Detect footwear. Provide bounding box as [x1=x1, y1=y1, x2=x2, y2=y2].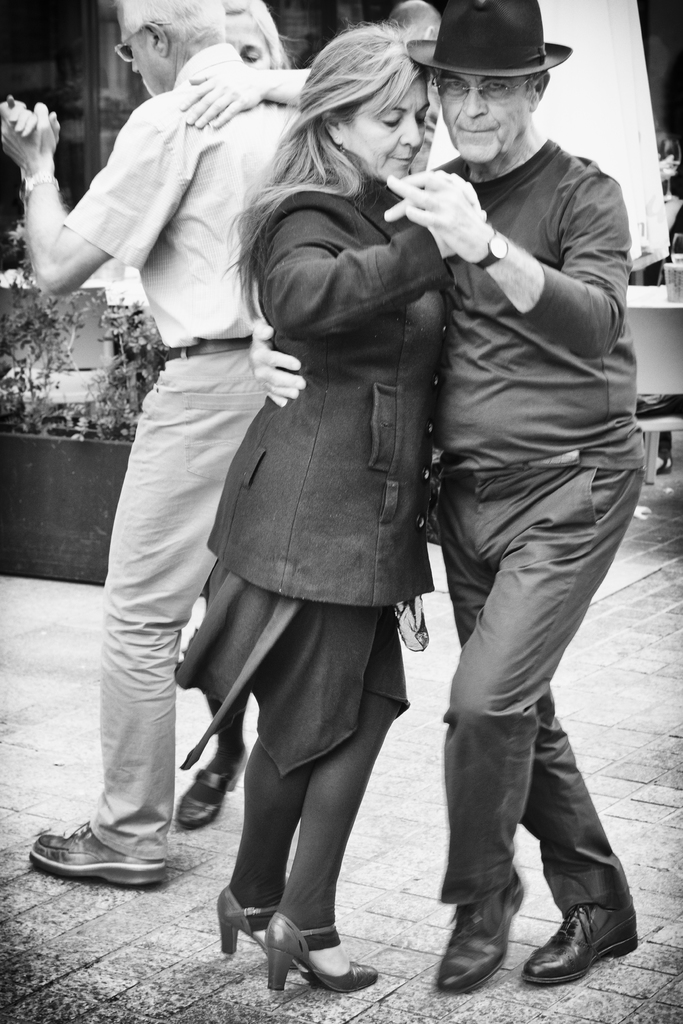
[x1=264, y1=910, x2=379, y2=998].
